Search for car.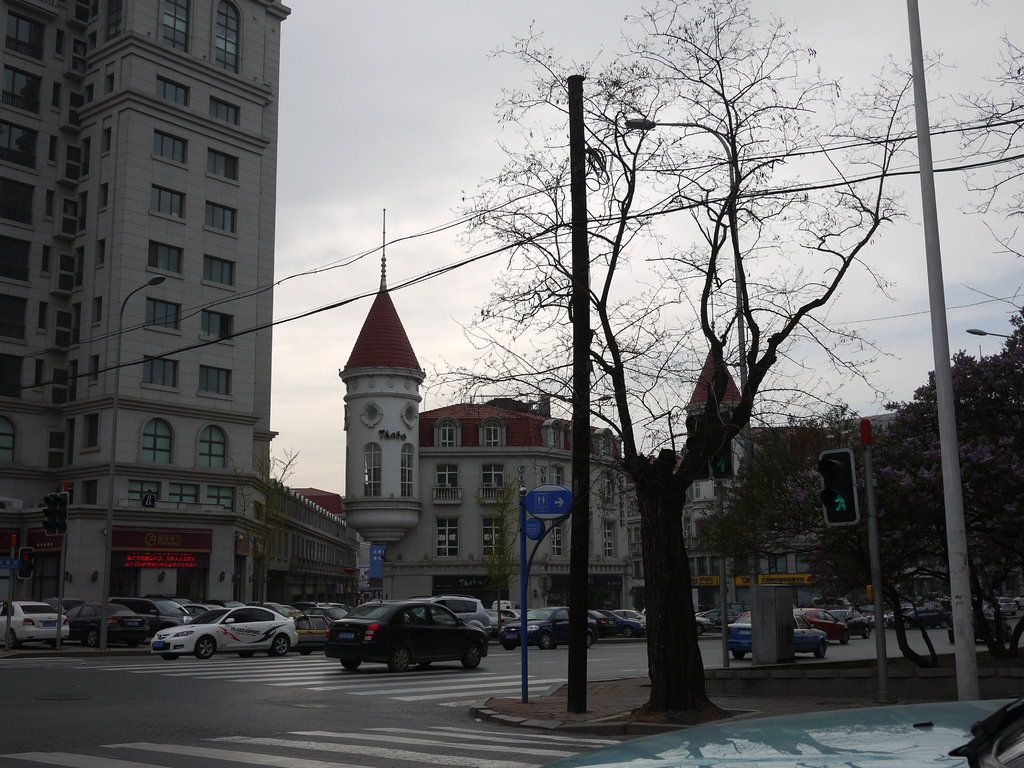
Found at 716:602:749:612.
